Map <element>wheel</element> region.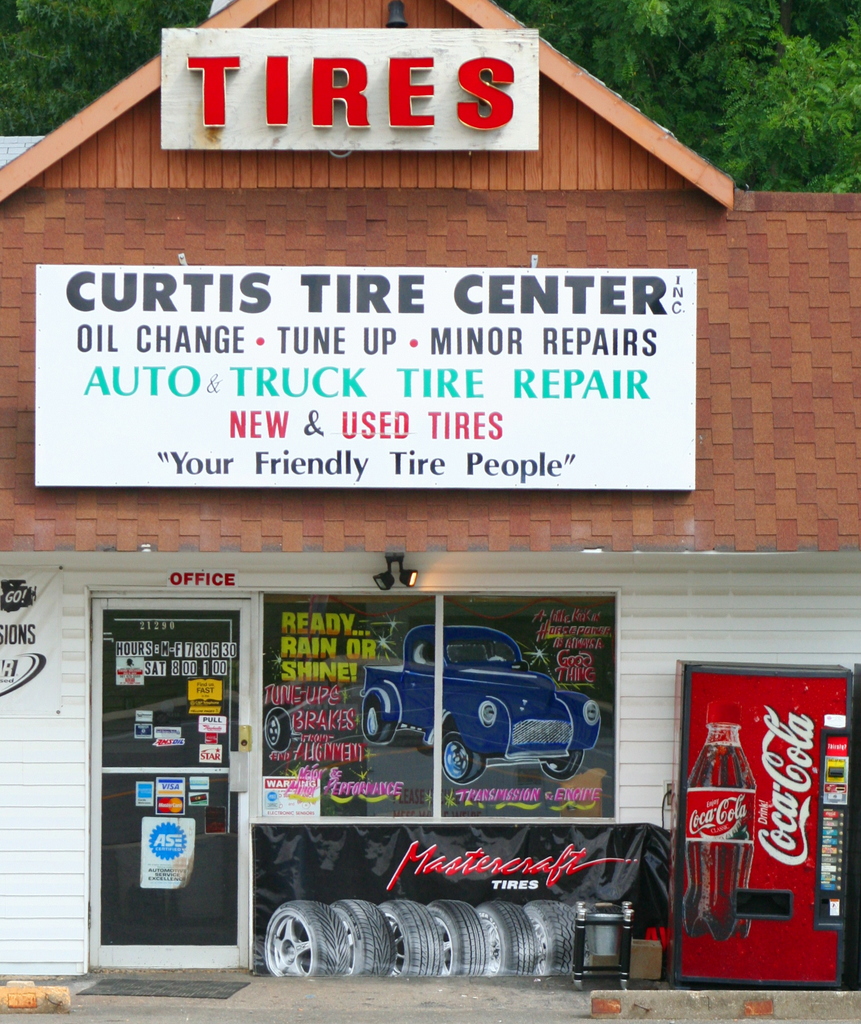
Mapped to bbox=[440, 733, 482, 786].
